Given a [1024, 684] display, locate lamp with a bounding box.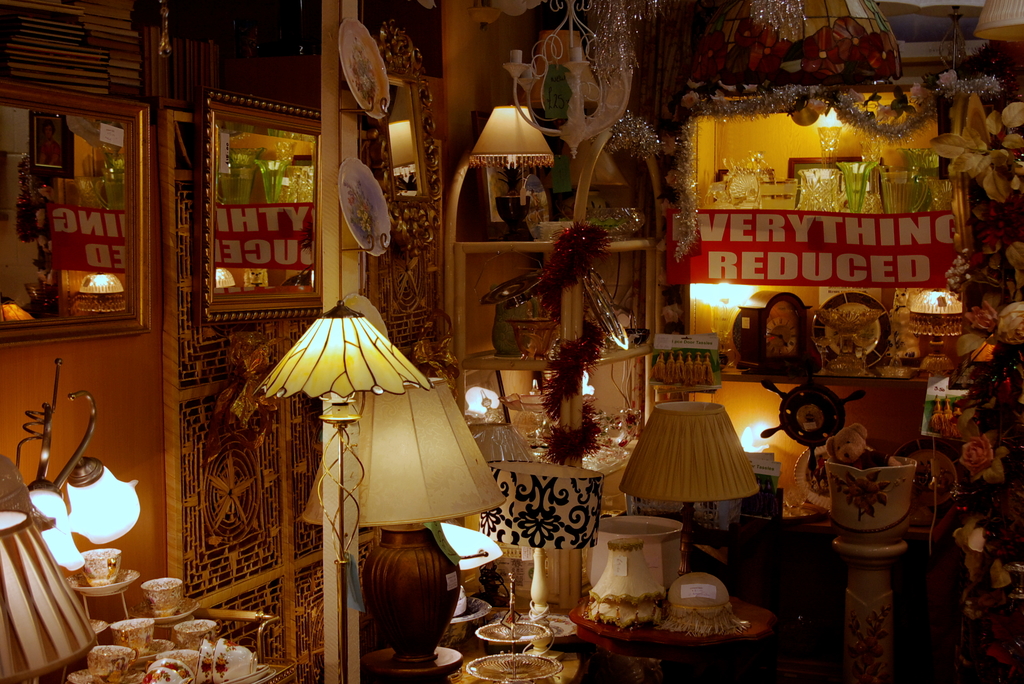
Located: l=467, t=104, r=552, b=241.
